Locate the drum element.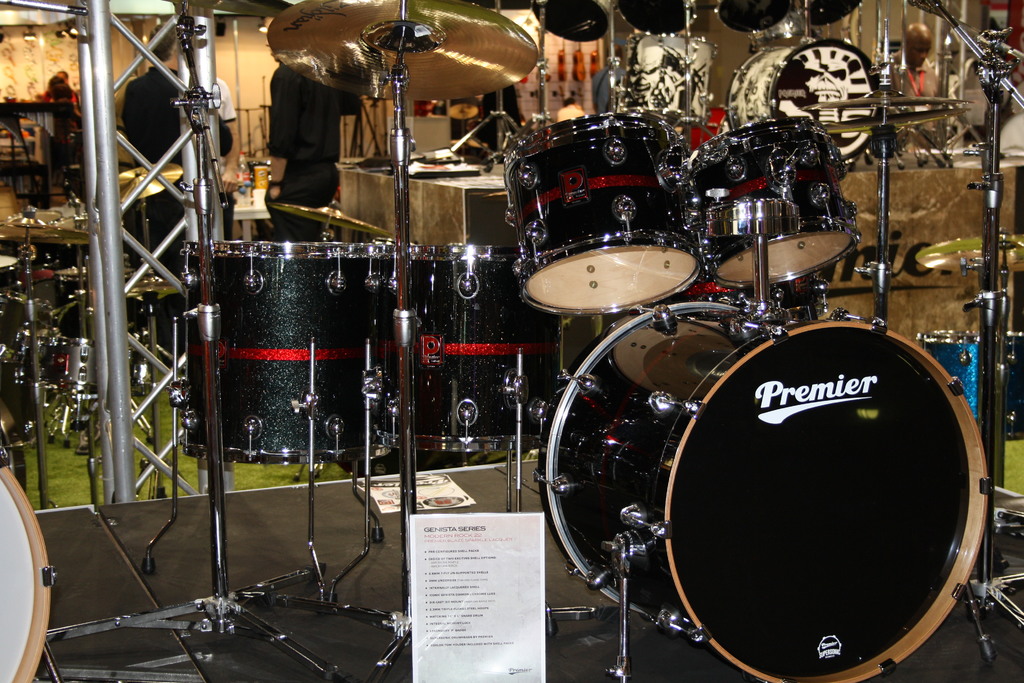
Element bbox: BBox(0, 447, 59, 682).
